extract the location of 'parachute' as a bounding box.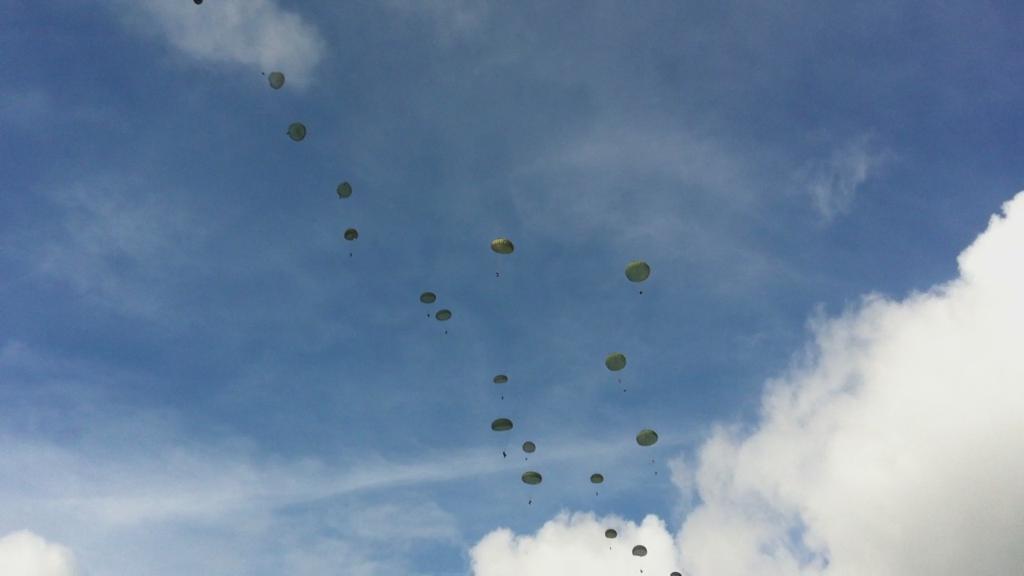
pyautogui.locateOnScreen(522, 472, 543, 502).
